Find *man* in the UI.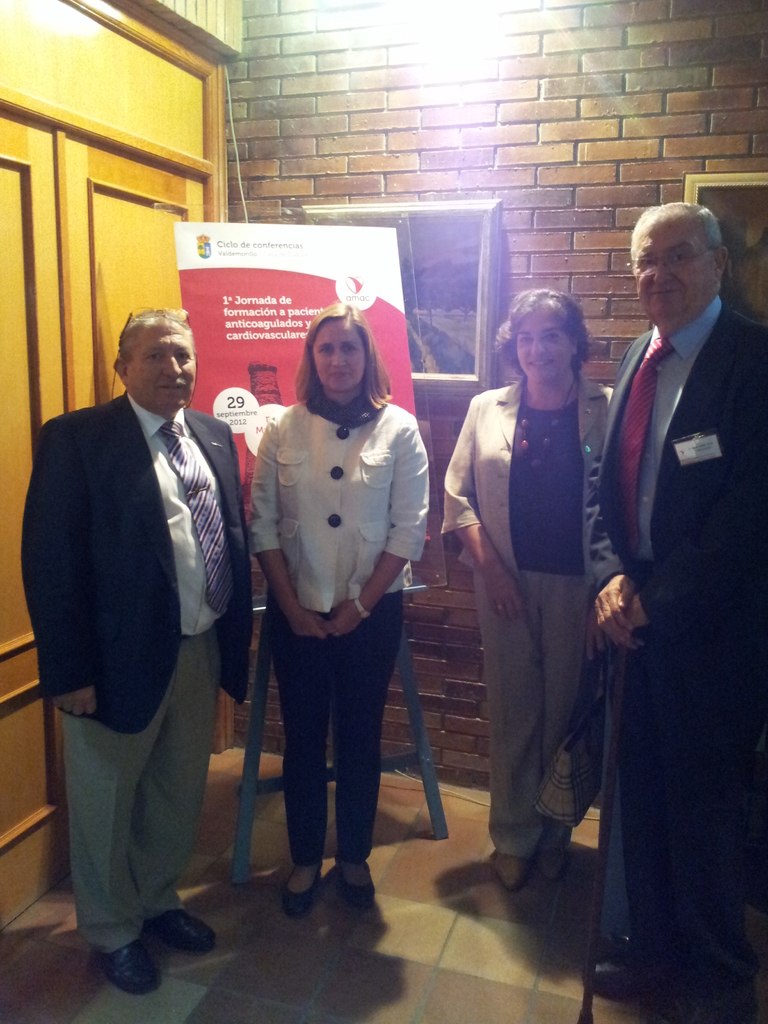
UI element at x1=586 y1=134 x2=750 y2=1002.
